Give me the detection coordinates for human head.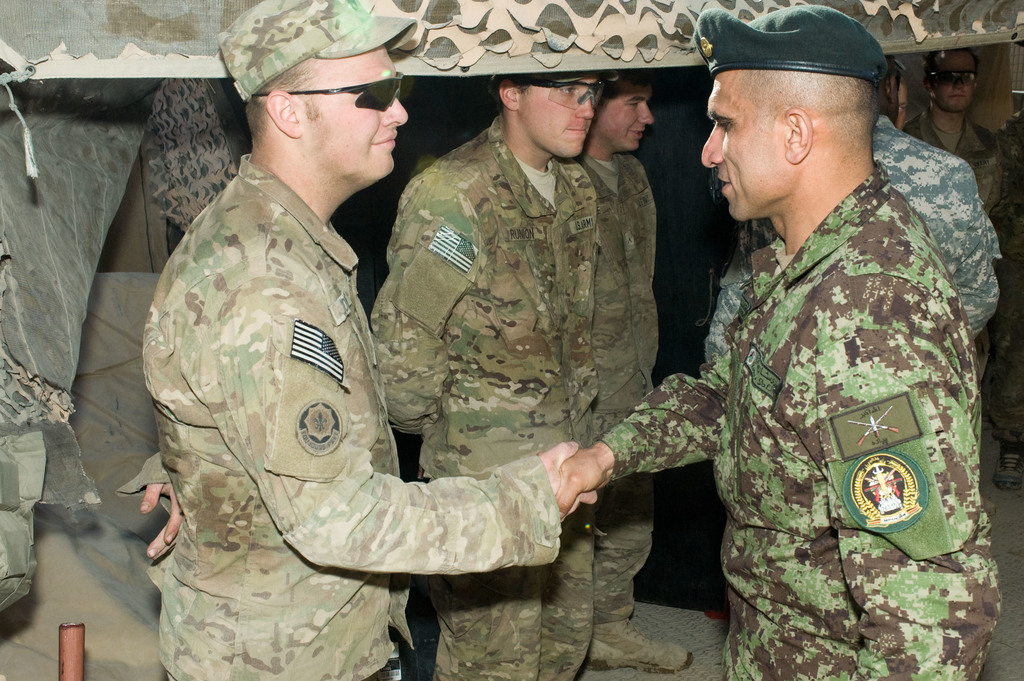
(left=920, top=50, right=979, bottom=117).
